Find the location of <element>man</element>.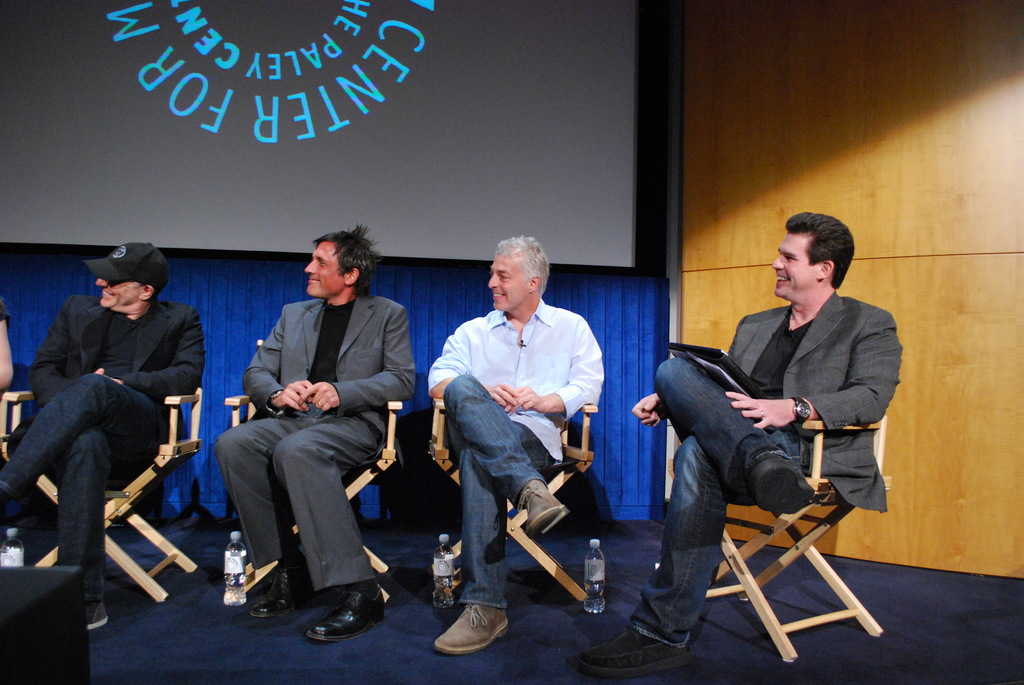
Location: bbox=(584, 205, 904, 684).
